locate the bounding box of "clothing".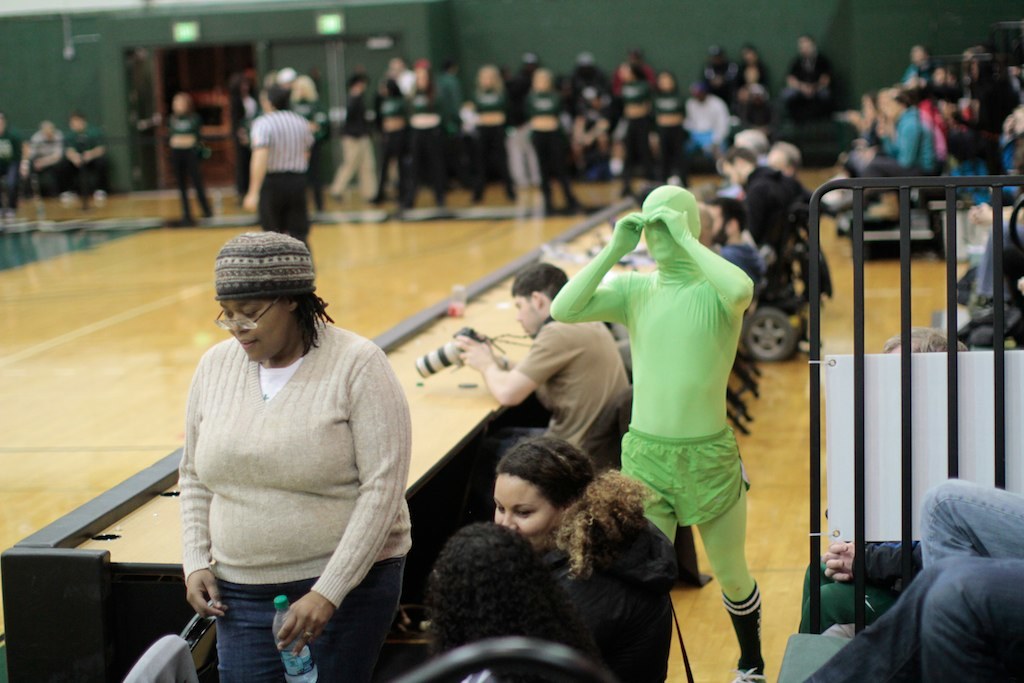
Bounding box: box=[24, 127, 60, 183].
